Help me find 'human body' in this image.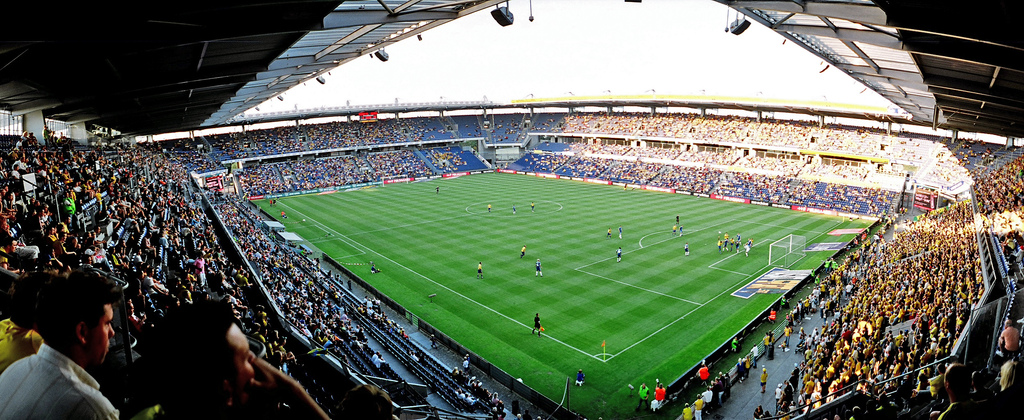
Found it: detection(929, 400, 979, 419).
